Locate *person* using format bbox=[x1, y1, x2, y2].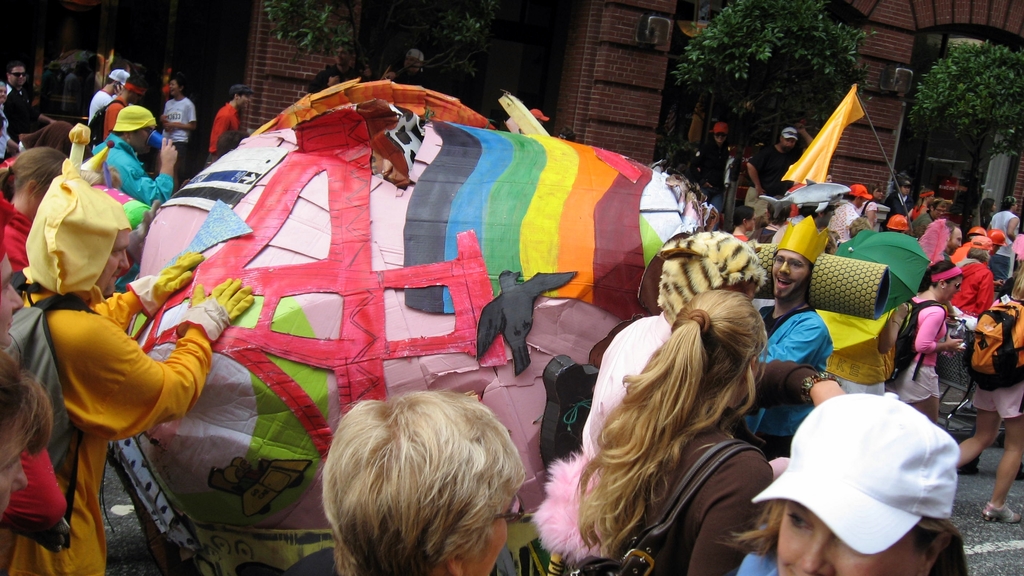
bbox=[945, 244, 993, 346].
